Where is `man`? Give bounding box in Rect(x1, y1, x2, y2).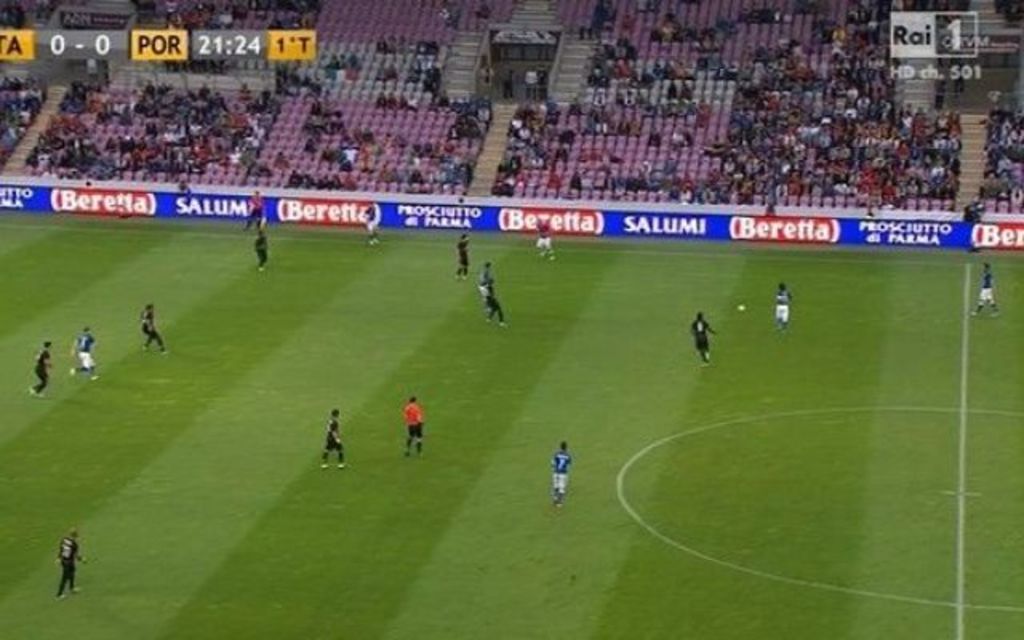
Rect(477, 266, 507, 326).
